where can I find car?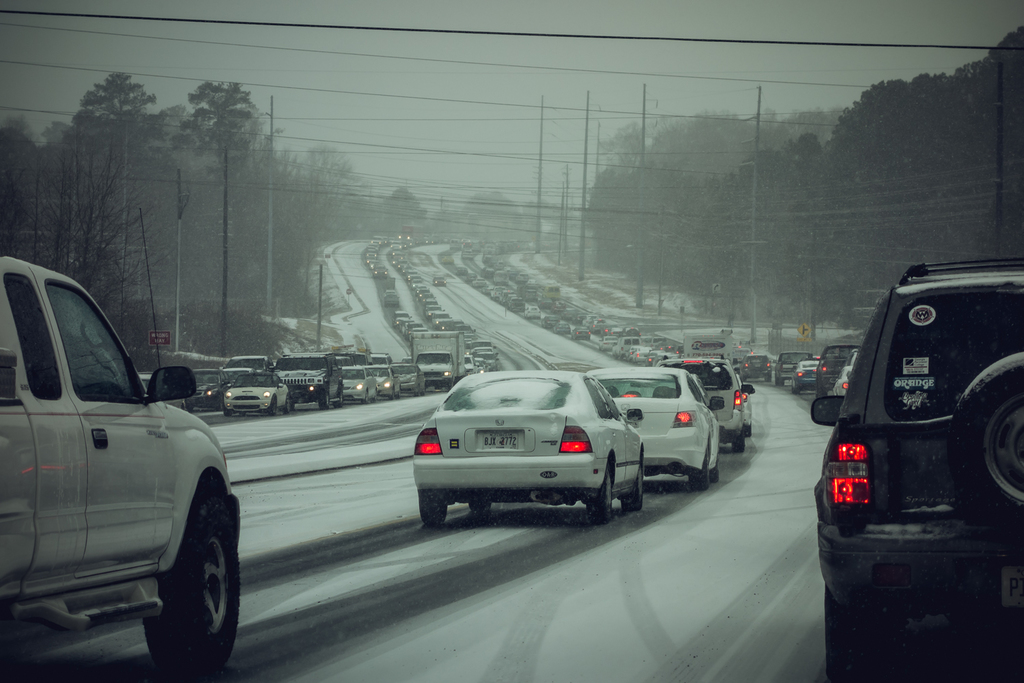
You can find it at [x1=412, y1=371, x2=644, y2=527].
